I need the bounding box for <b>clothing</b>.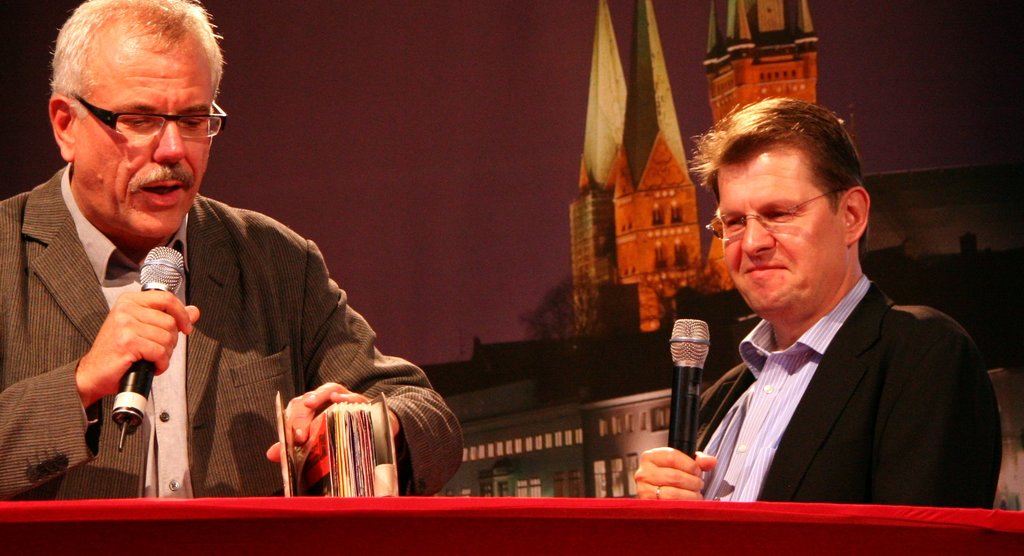
Here it is: <box>28,144,406,497</box>.
